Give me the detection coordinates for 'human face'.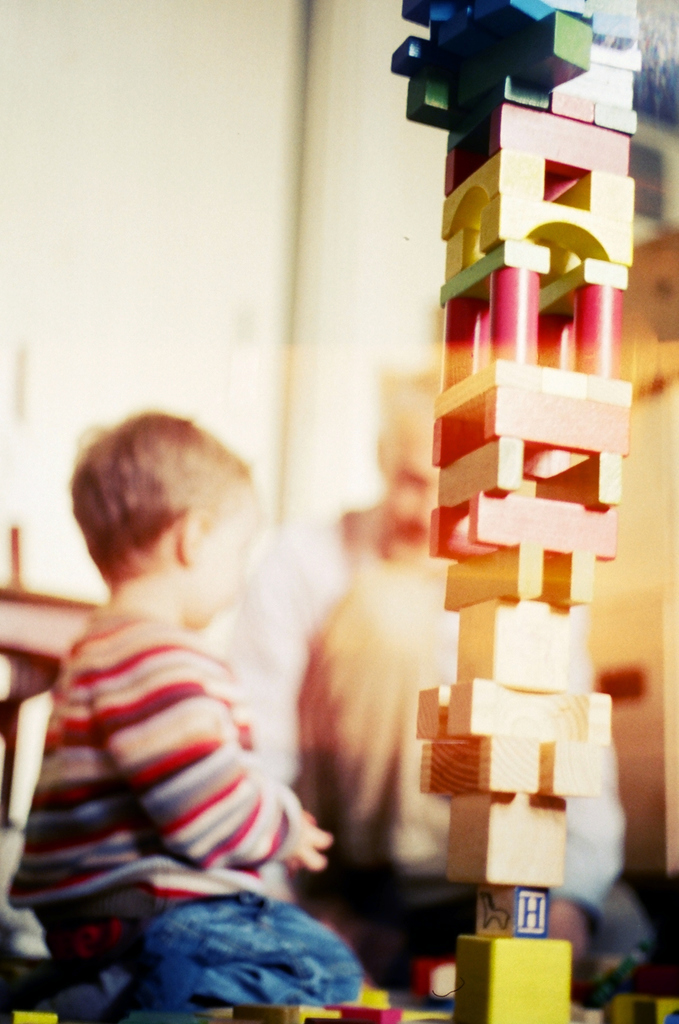
191 498 268 628.
